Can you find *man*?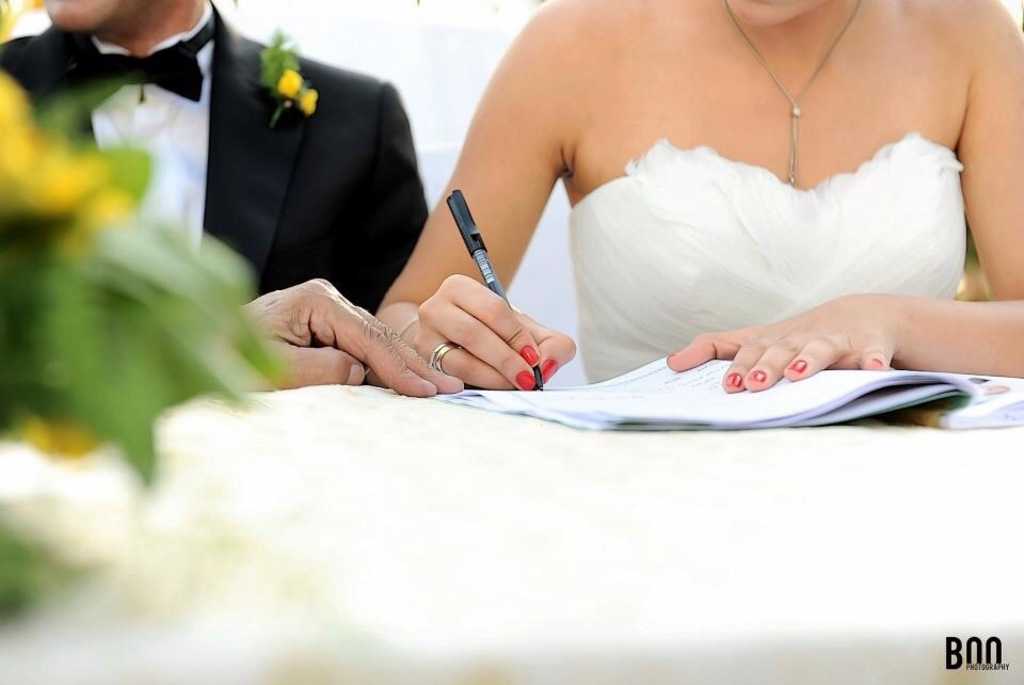
Yes, bounding box: [left=0, top=0, right=431, bottom=307].
